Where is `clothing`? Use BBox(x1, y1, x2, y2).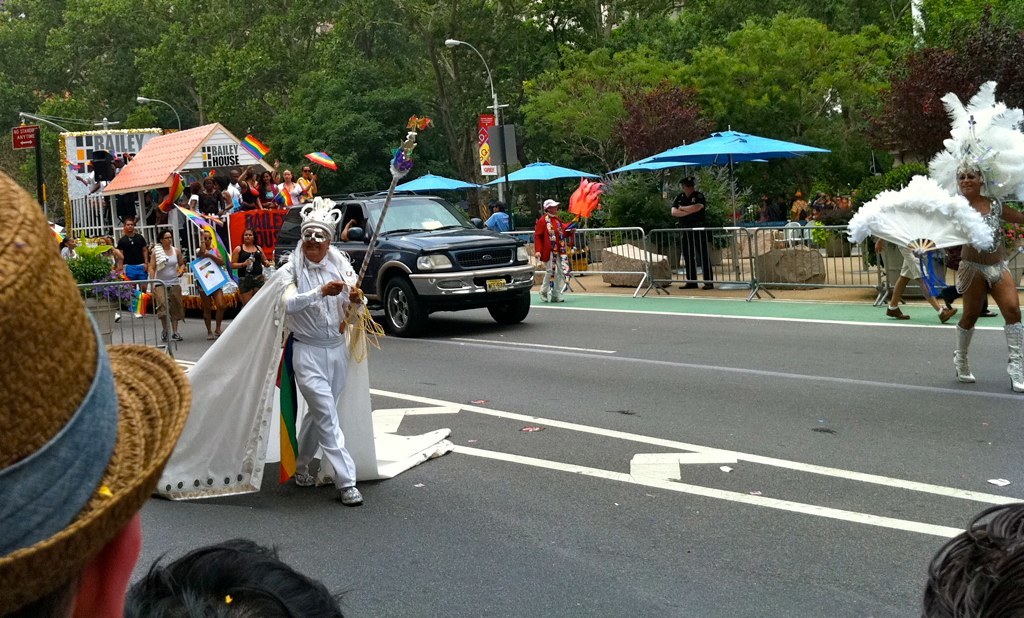
BBox(673, 190, 711, 277).
